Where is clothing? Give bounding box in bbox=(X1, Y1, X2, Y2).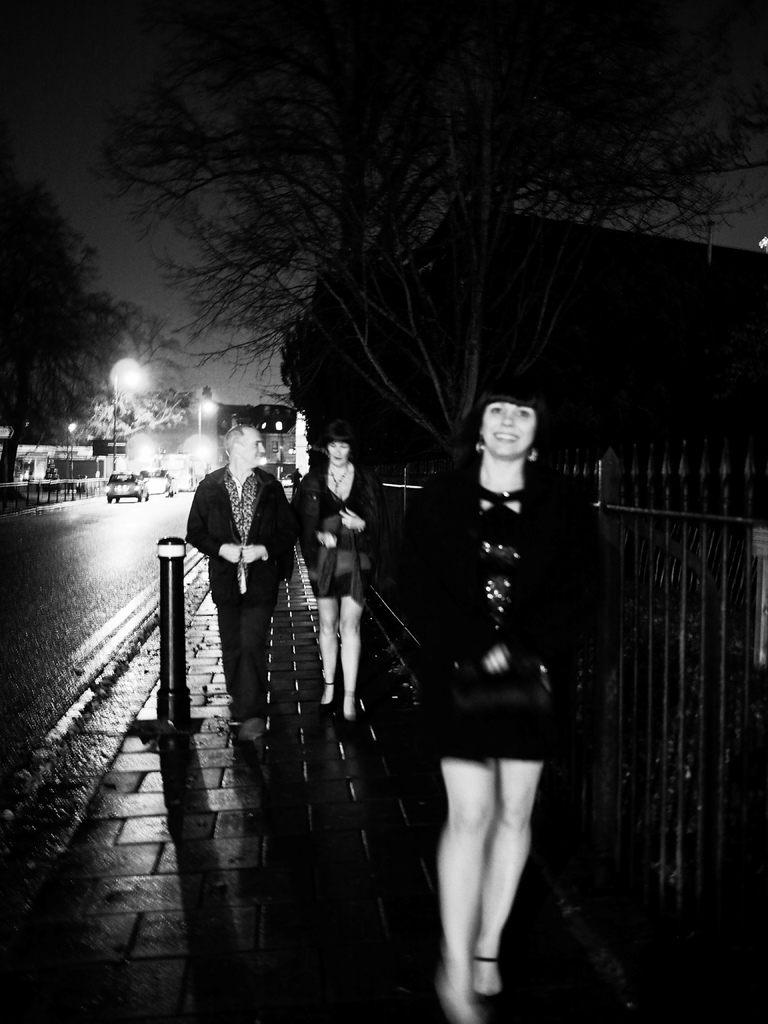
bbox=(282, 456, 382, 610).
